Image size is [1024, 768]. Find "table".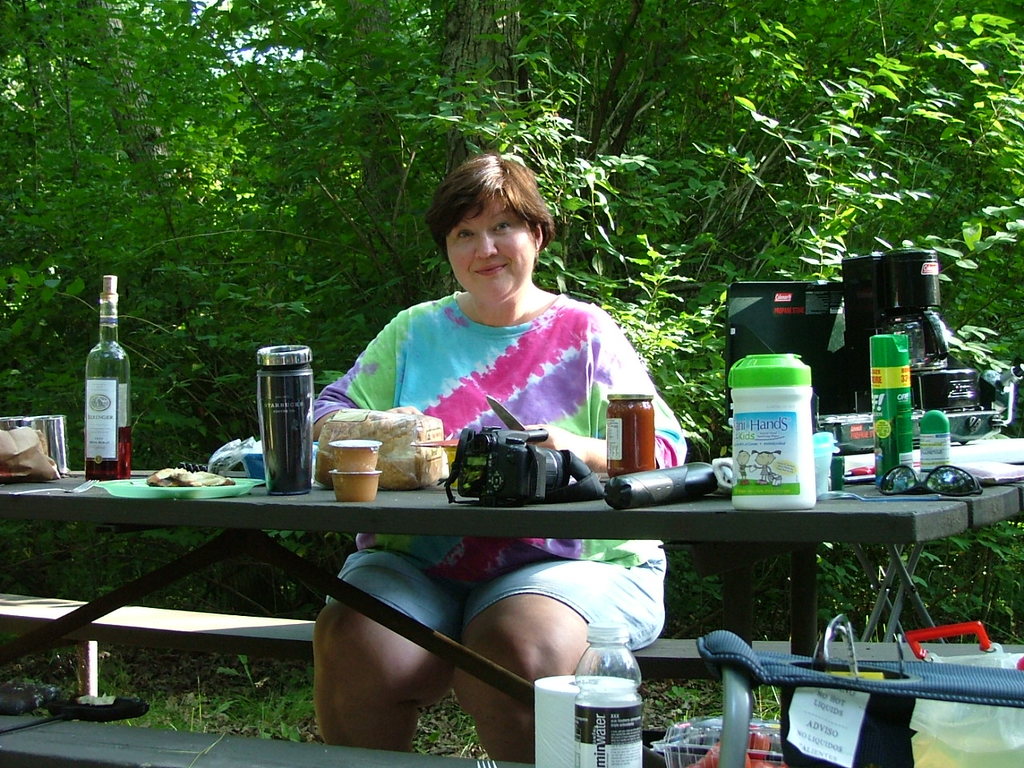
BBox(5, 458, 1023, 762).
